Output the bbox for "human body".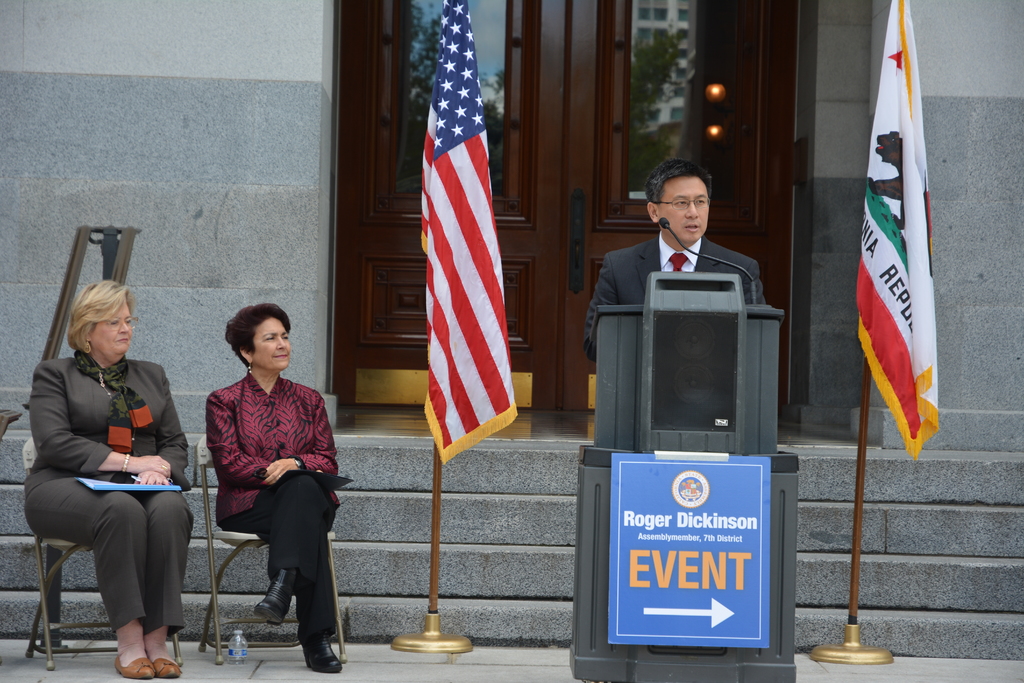
[23,352,180,682].
